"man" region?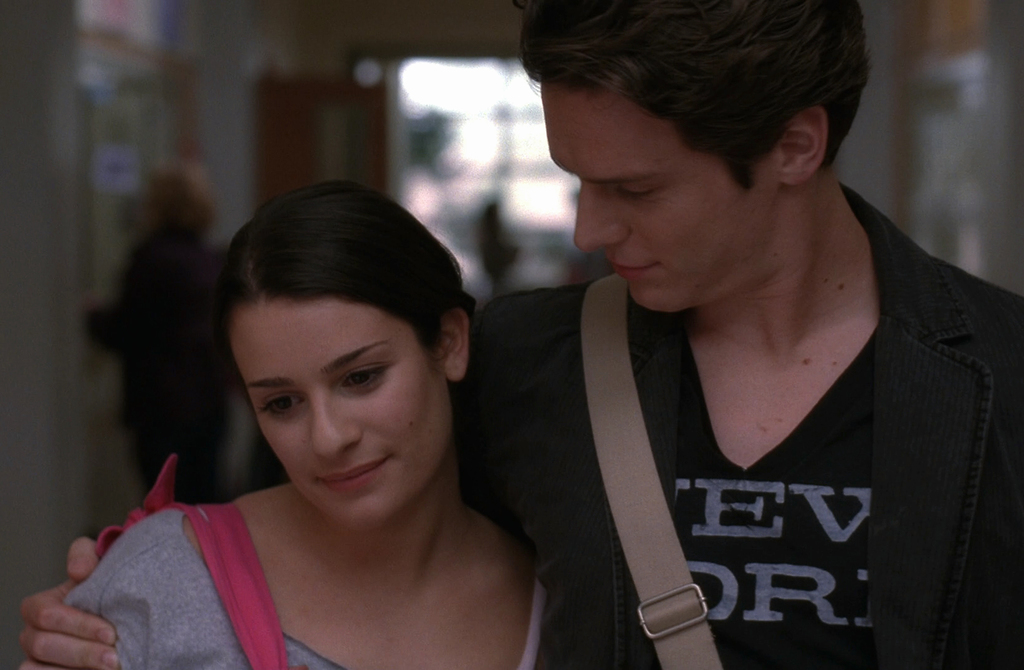
7/0/1017/669
